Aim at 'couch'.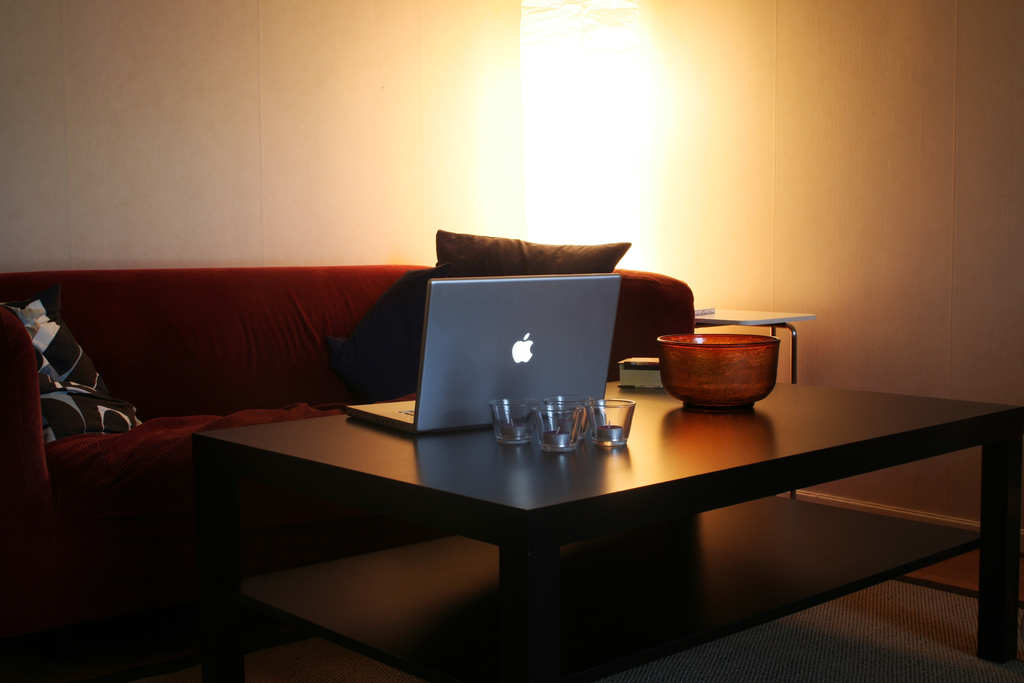
Aimed at <box>26,267,637,509</box>.
